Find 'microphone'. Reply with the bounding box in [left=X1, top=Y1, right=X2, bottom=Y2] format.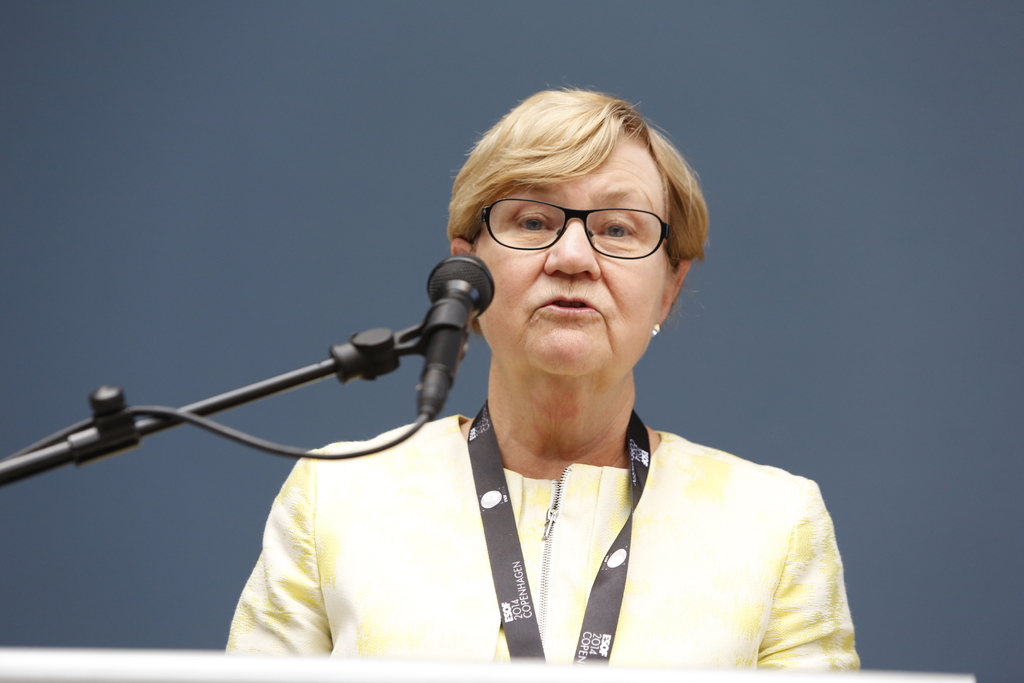
[left=410, top=248, right=497, bottom=415].
